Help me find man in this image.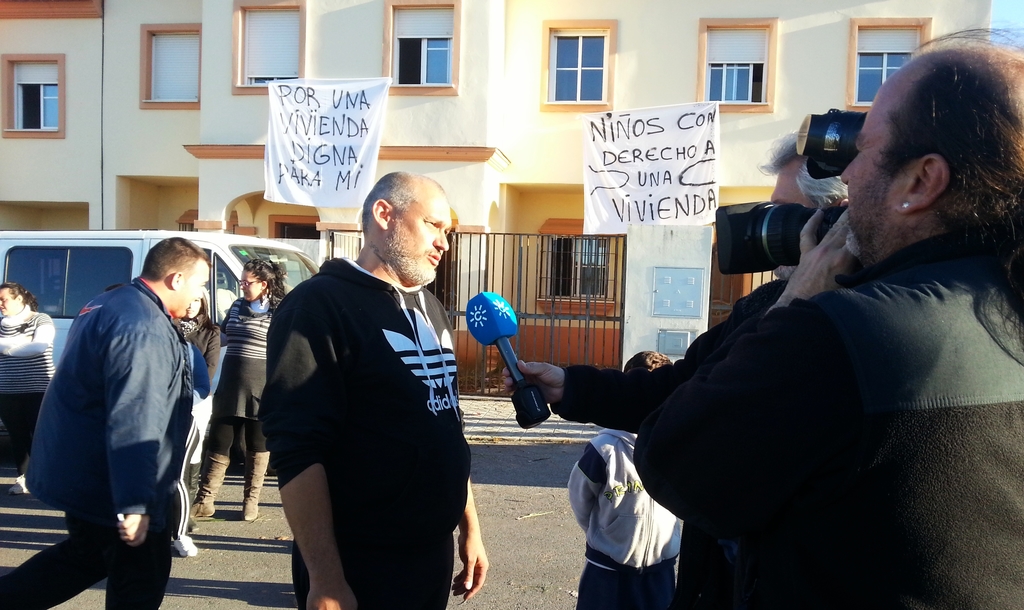
Found it: 505,129,845,609.
